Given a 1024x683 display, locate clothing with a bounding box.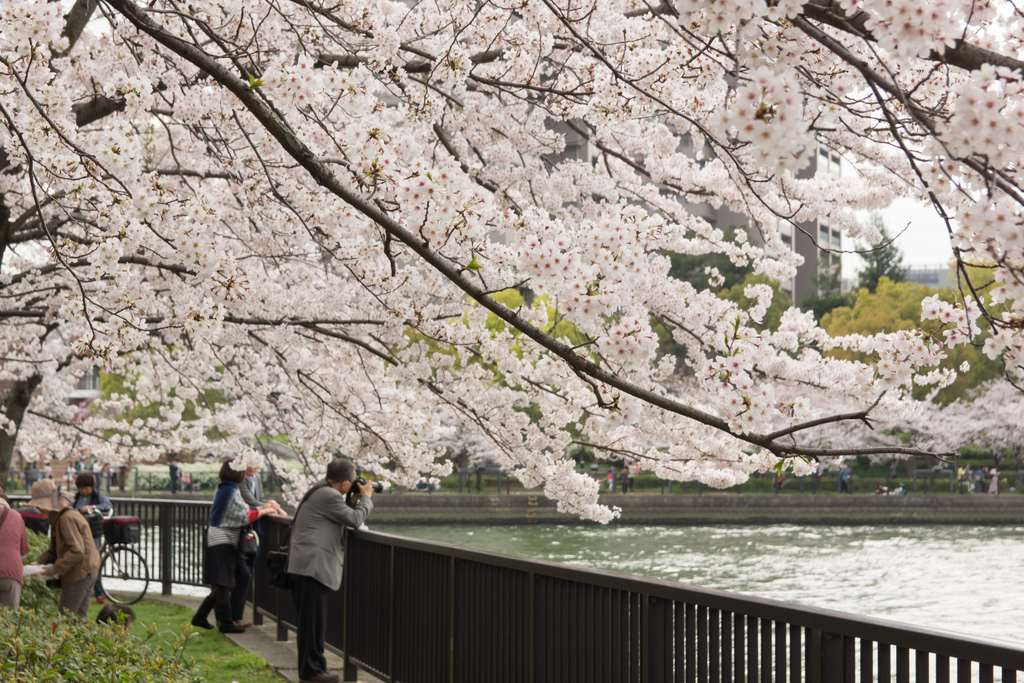
Located: 1 503 32 611.
